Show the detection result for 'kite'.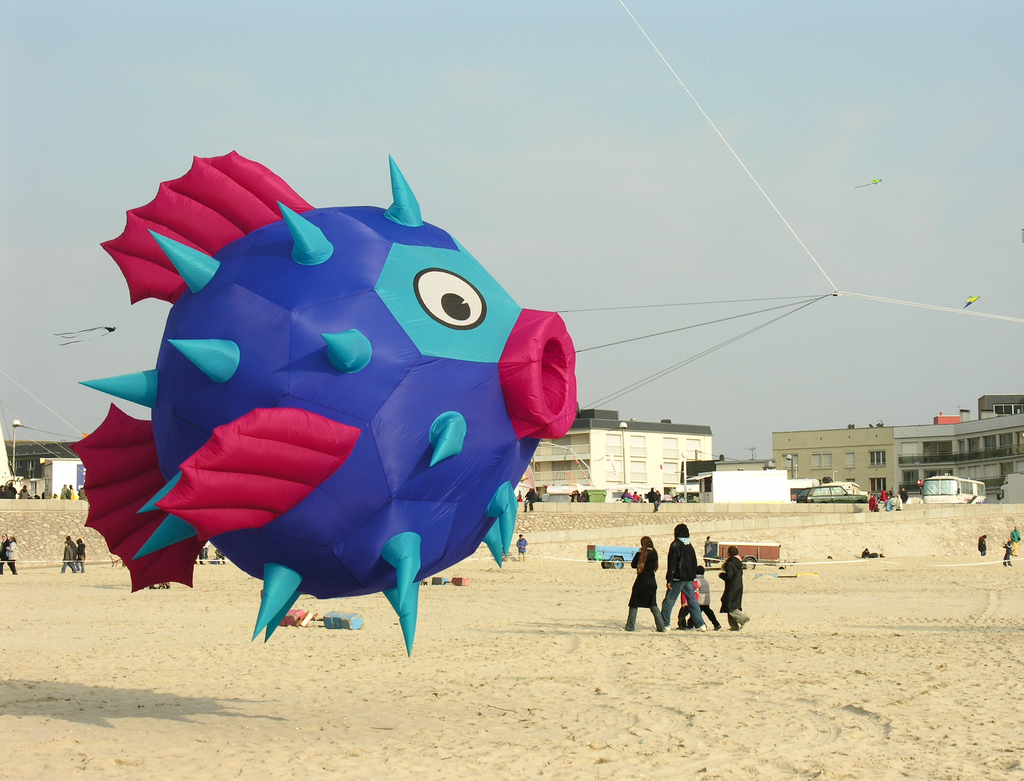
BBox(69, 134, 615, 657).
